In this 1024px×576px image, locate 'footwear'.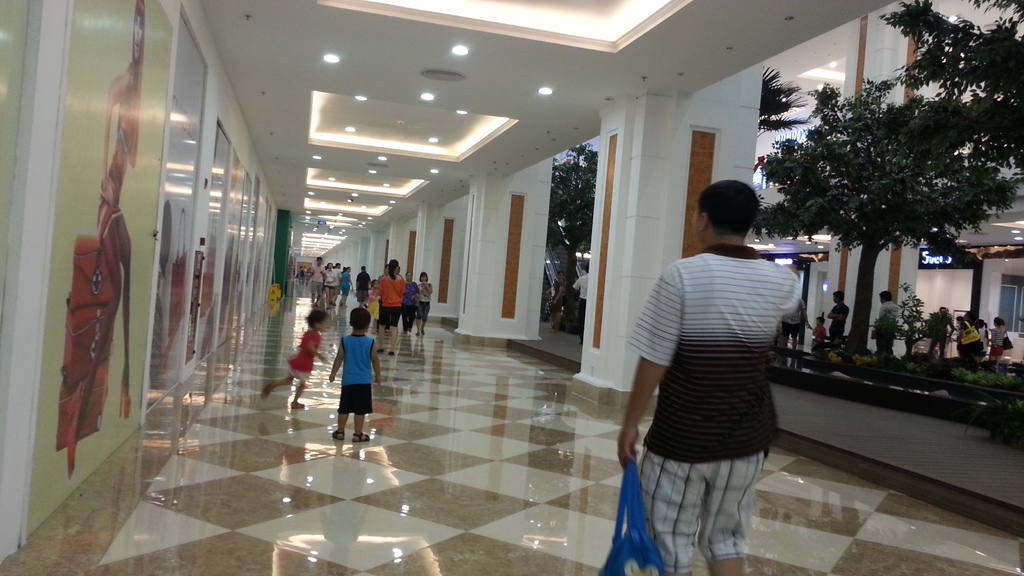
Bounding box: [351,428,372,441].
